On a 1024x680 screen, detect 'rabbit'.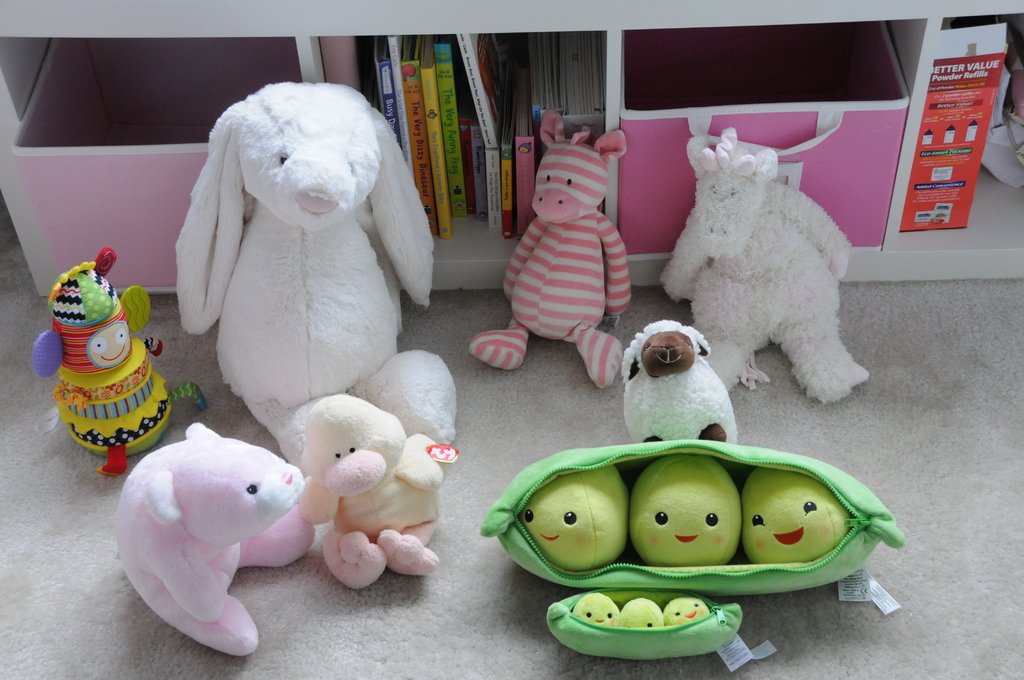
box=[115, 424, 318, 660].
